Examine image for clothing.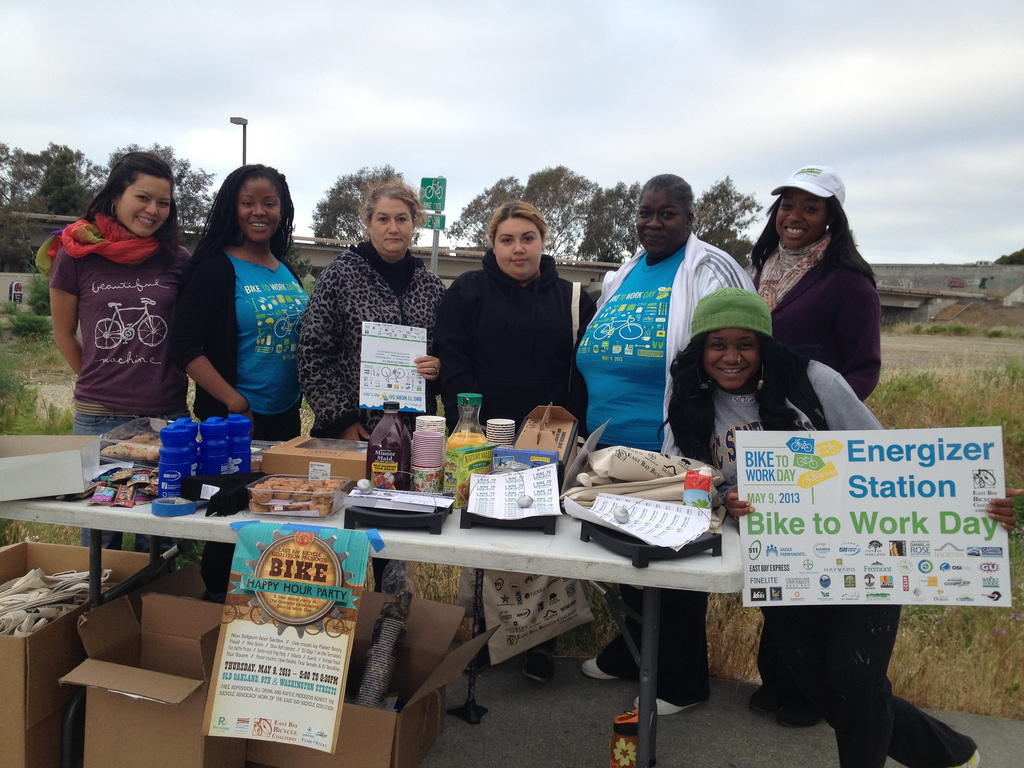
Examination result: 659 360 985 767.
